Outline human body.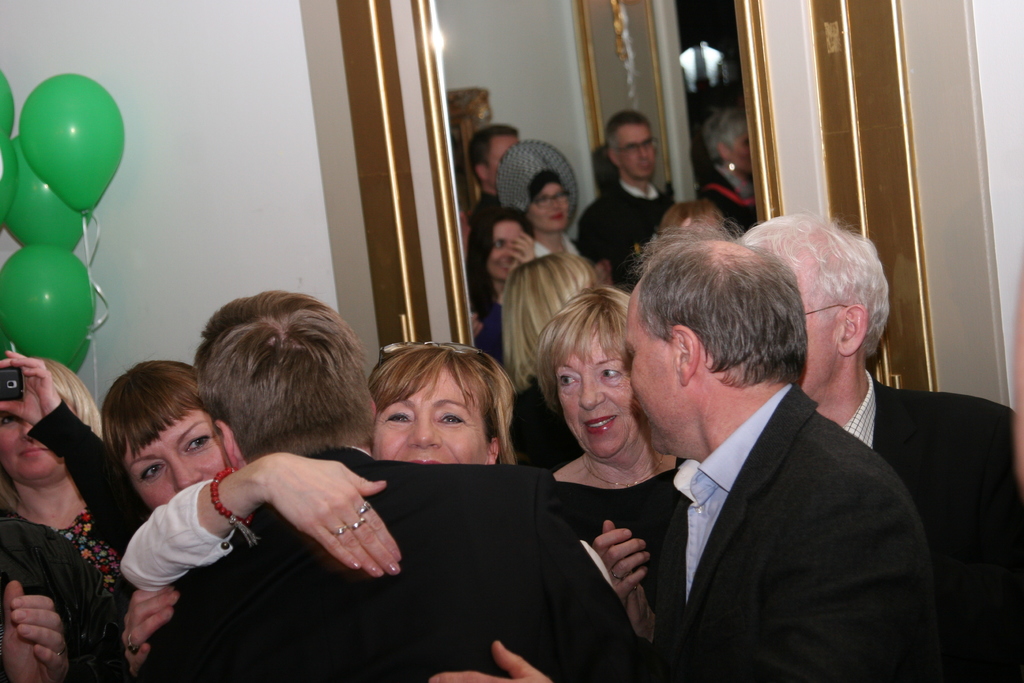
Outline: BBox(464, 210, 564, 363).
